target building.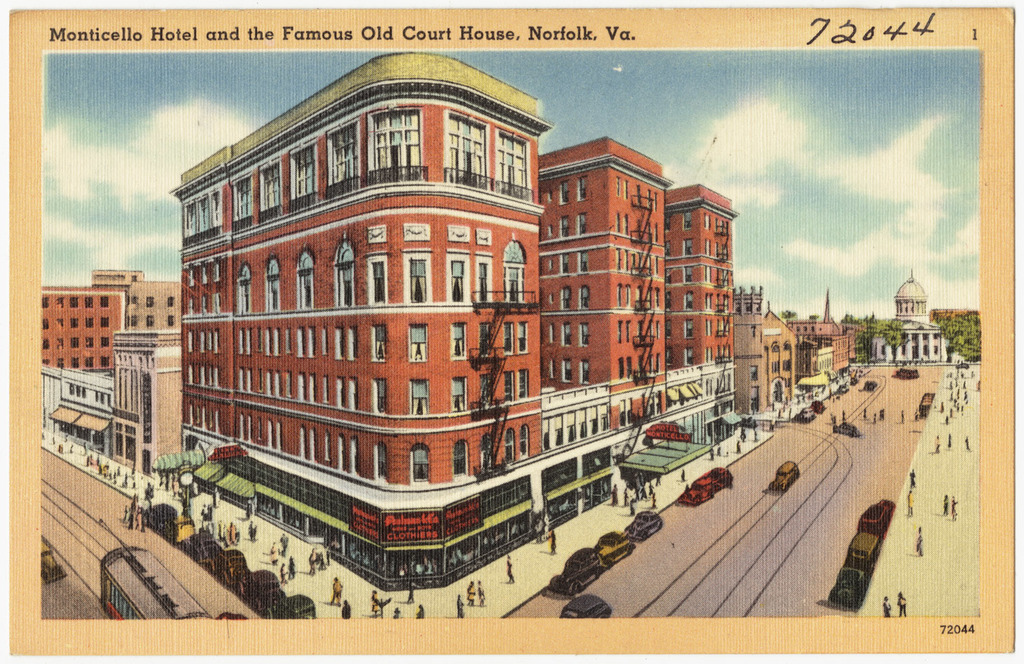
Target region: box=[169, 51, 733, 590].
